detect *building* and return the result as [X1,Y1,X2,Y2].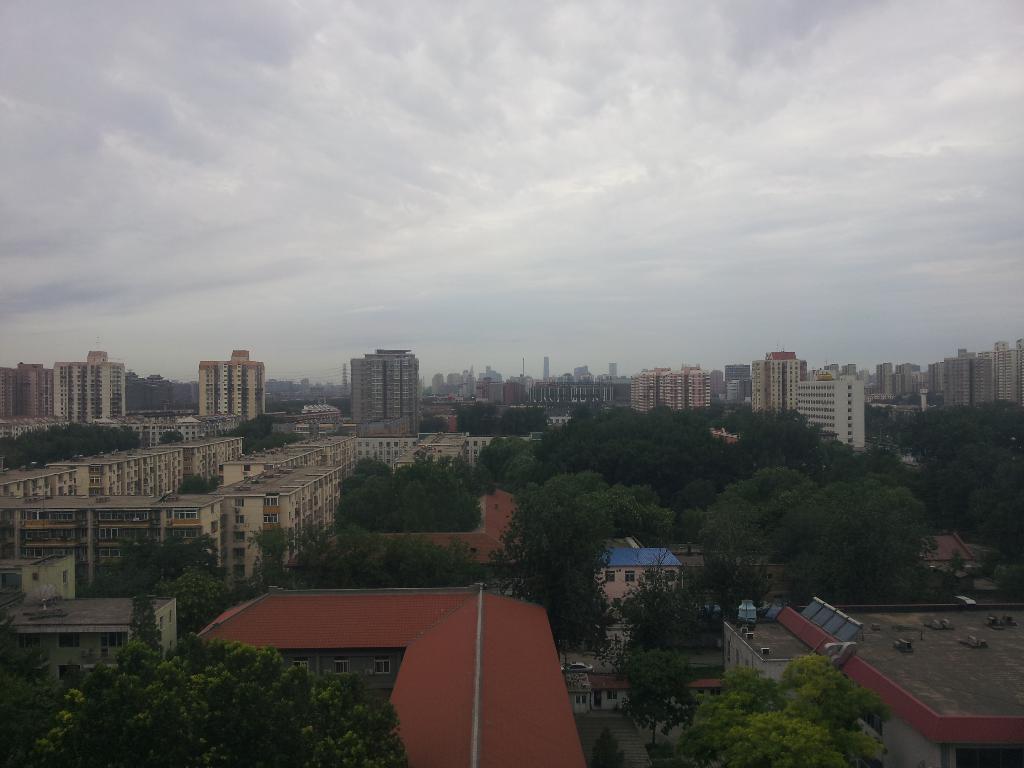
[348,348,429,425].
